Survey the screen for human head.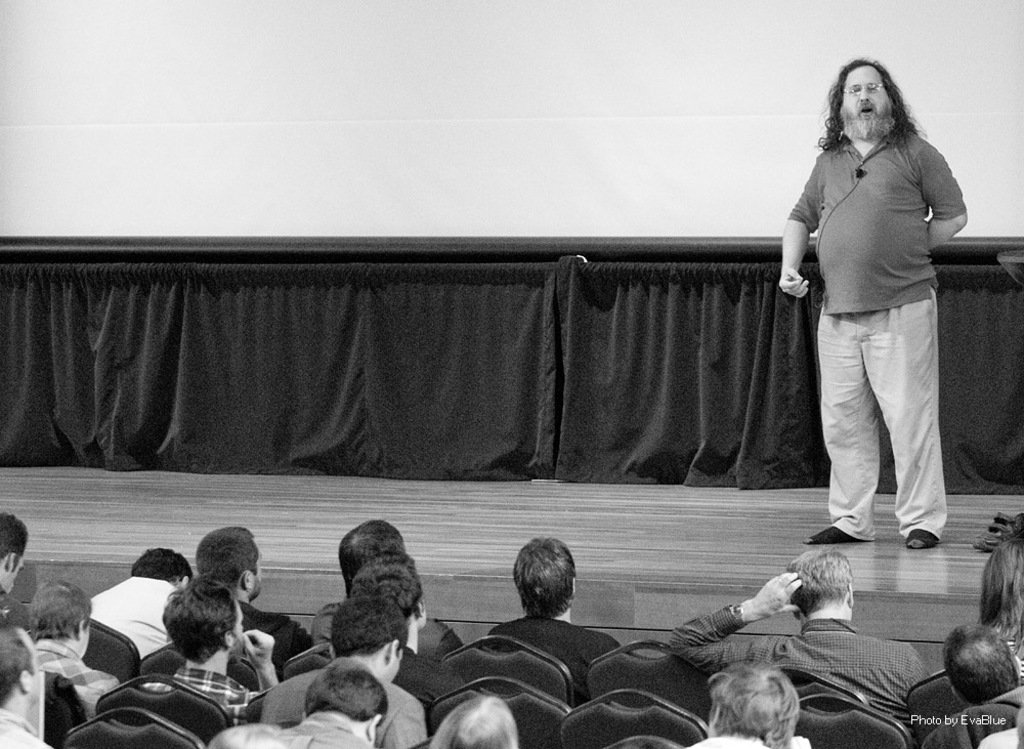
Survey found: 329, 591, 409, 678.
